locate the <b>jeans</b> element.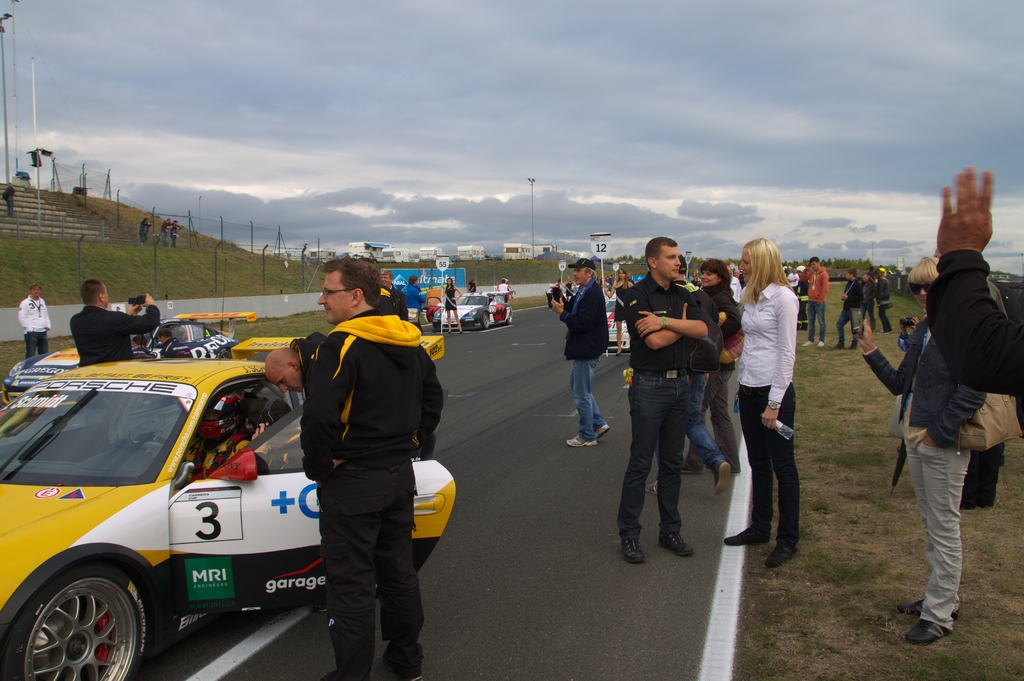
Element bbox: Rect(836, 306, 852, 344).
